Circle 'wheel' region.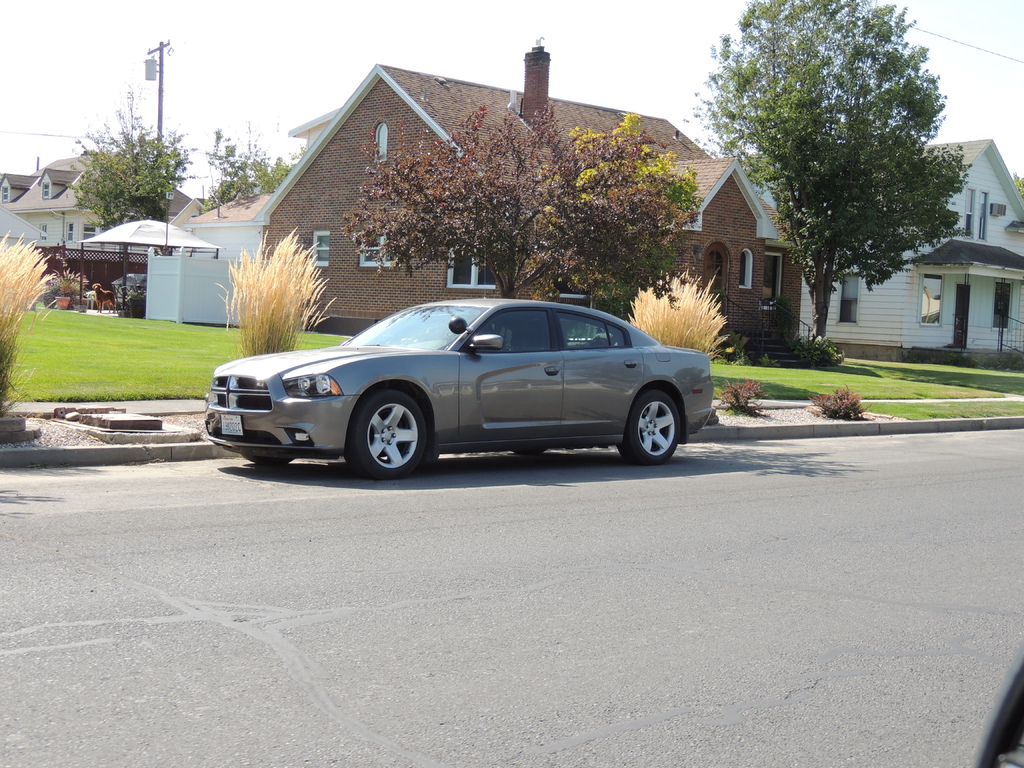
Region: [x1=243, y1=454, x2=294, y2=467].
